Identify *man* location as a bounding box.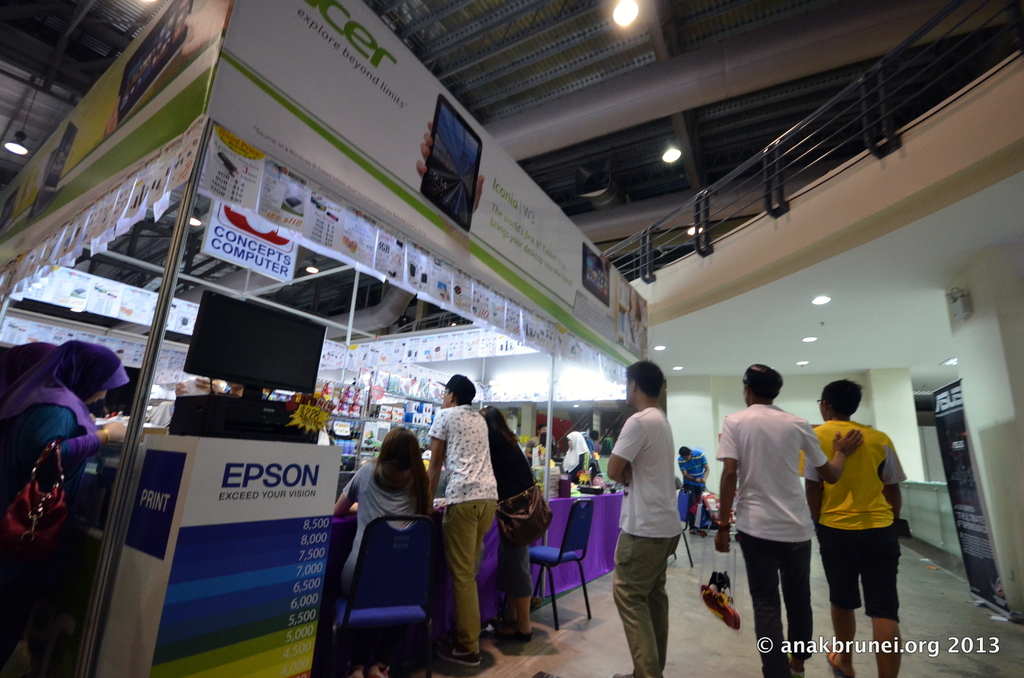
[x1=732, y1=361, x2=842, y2=665].
